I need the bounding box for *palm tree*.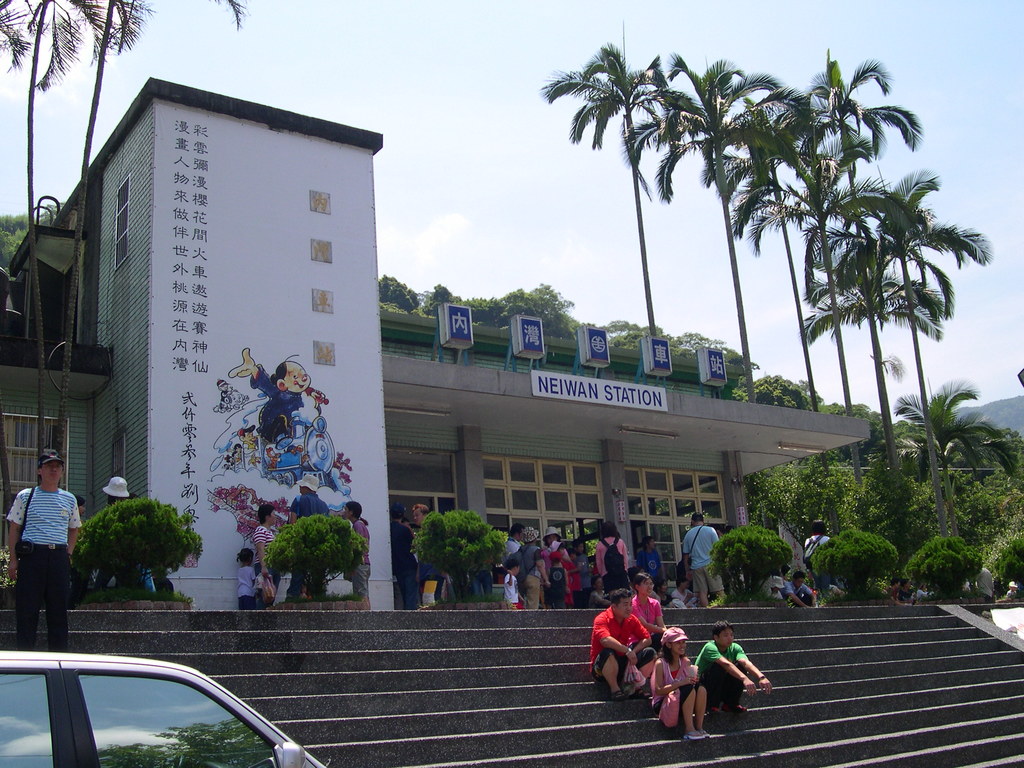
Here it is: {"x1": 909, "y1": 387, "x2": 987, "y2": 473}.
